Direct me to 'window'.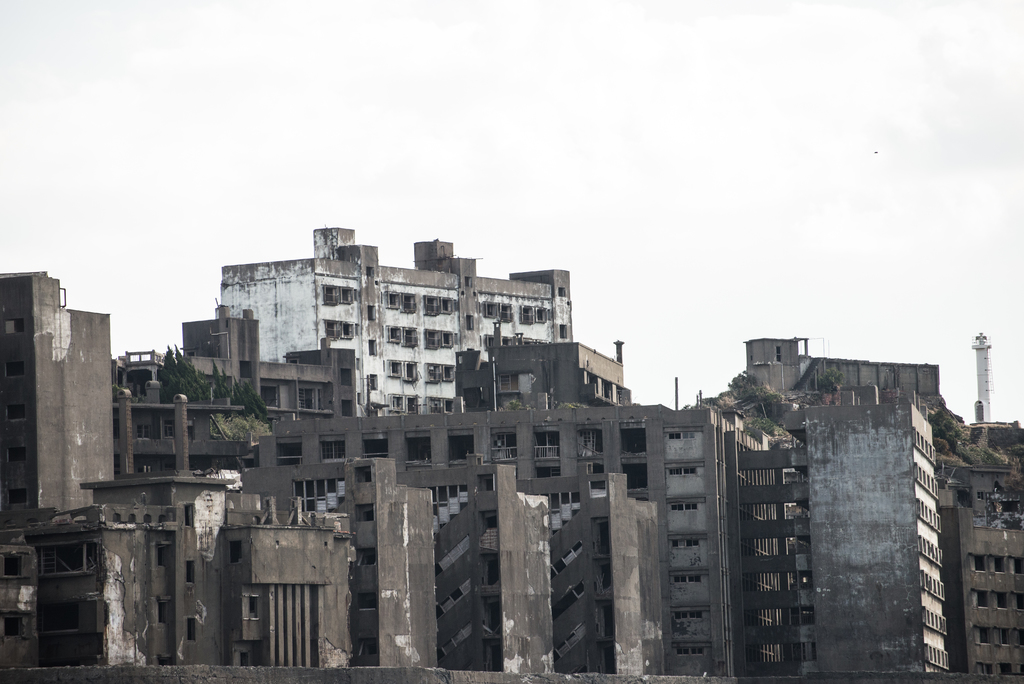
Direction: [x1=467, y1=277, x2=471, y2=291].
